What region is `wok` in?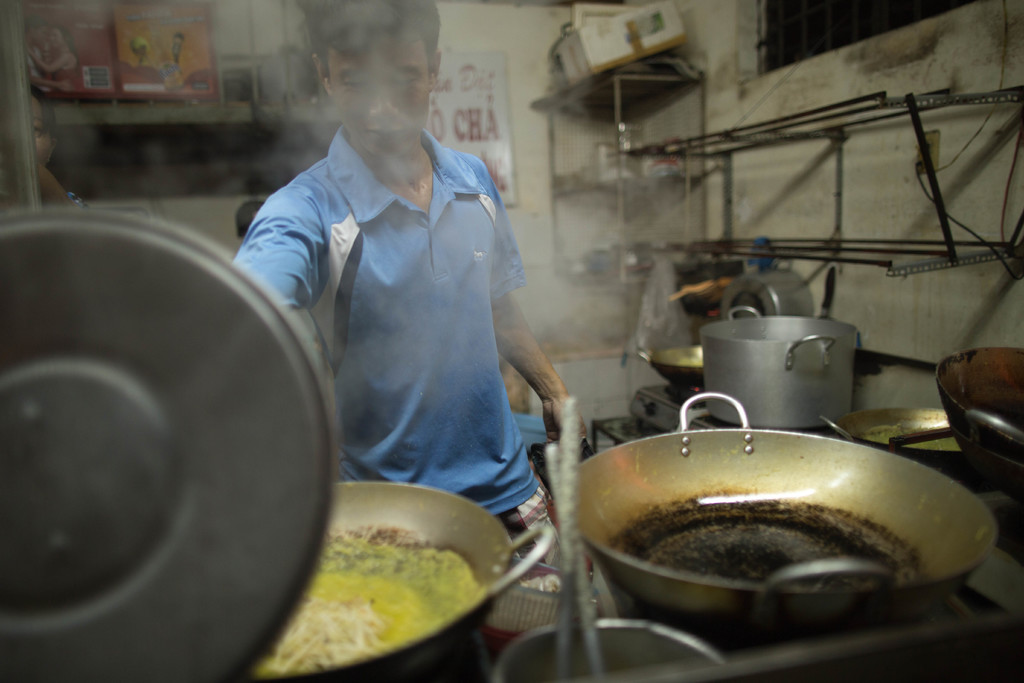
box=[481, 599, 1023, 682].
